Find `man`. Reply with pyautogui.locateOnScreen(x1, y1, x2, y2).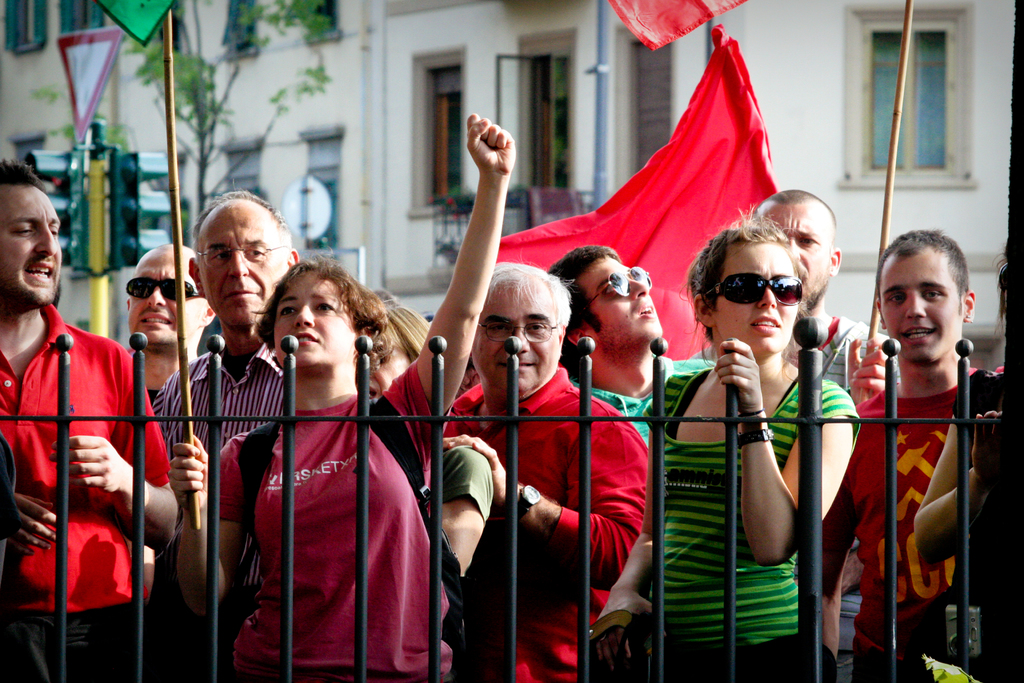
pyautogui.locateOnScreen(796, 229, 1004, 675).
